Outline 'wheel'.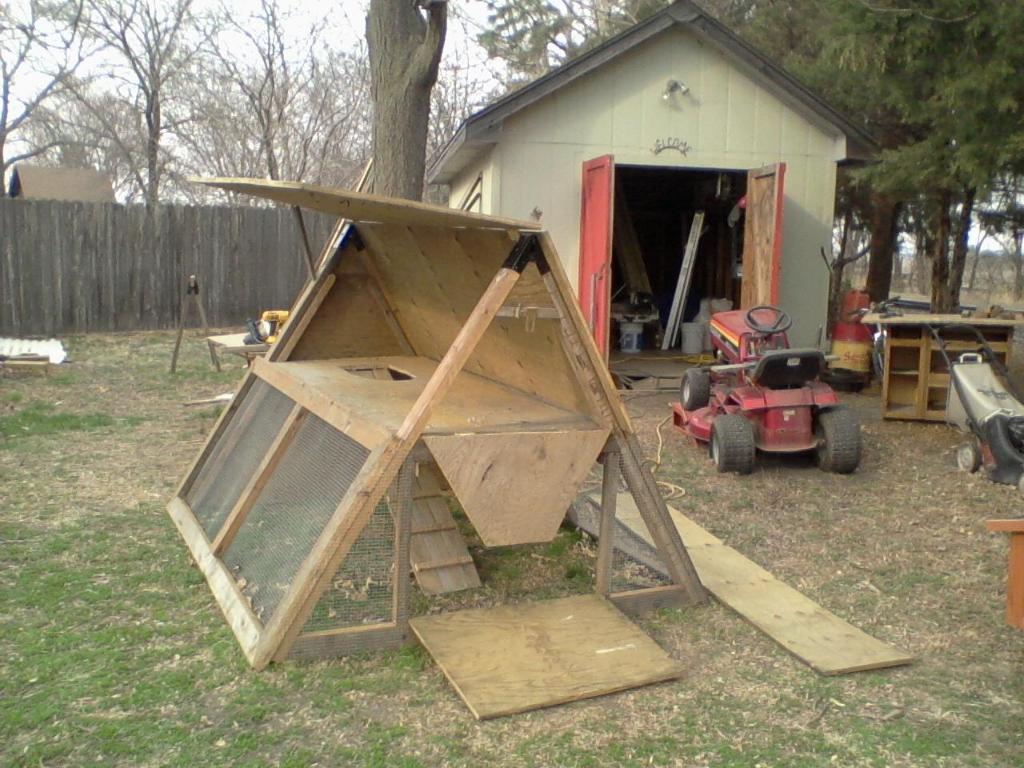
Outline: <bbox>808, 402, 877, 479</bbox>.
